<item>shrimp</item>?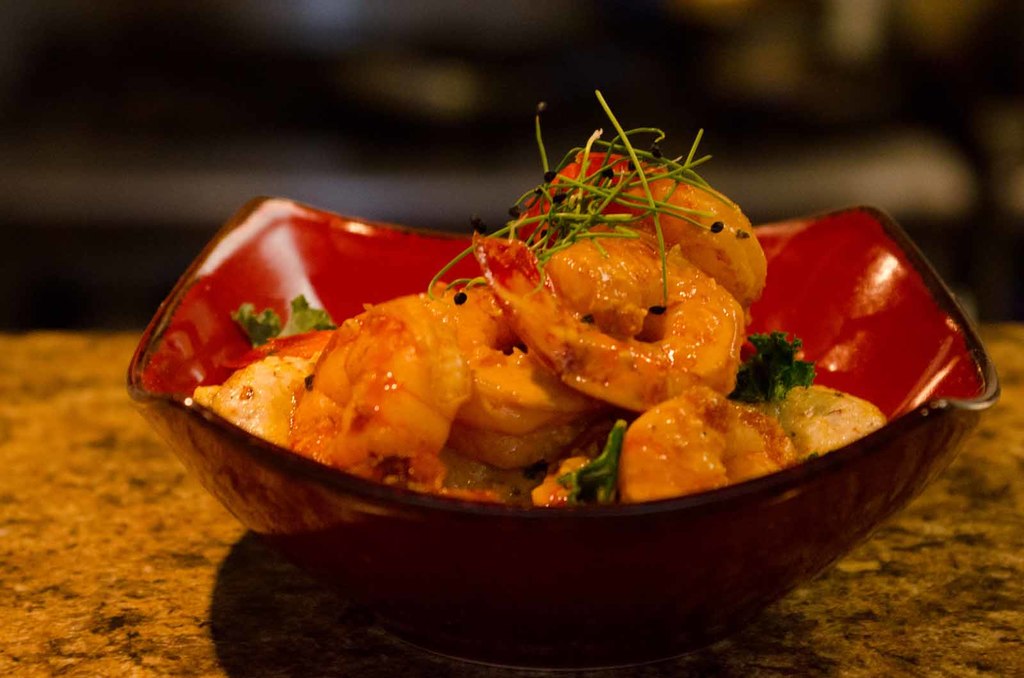
x1=289 y1=281 x2=495 y2=487
